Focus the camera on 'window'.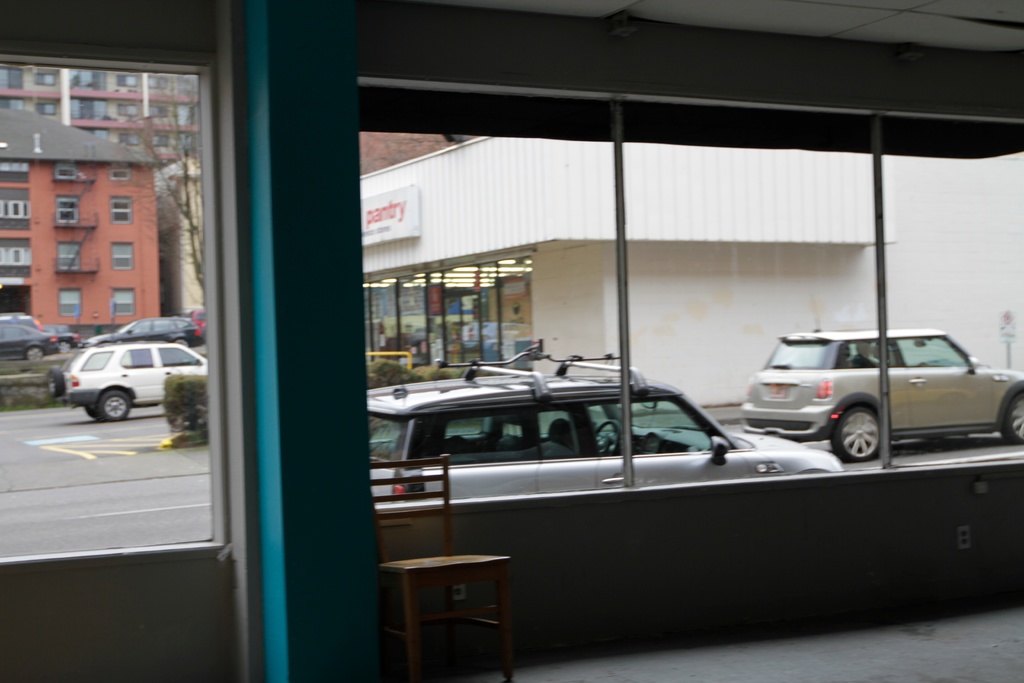
Focus region: left=153, top=134, right=170, bottom=150.
